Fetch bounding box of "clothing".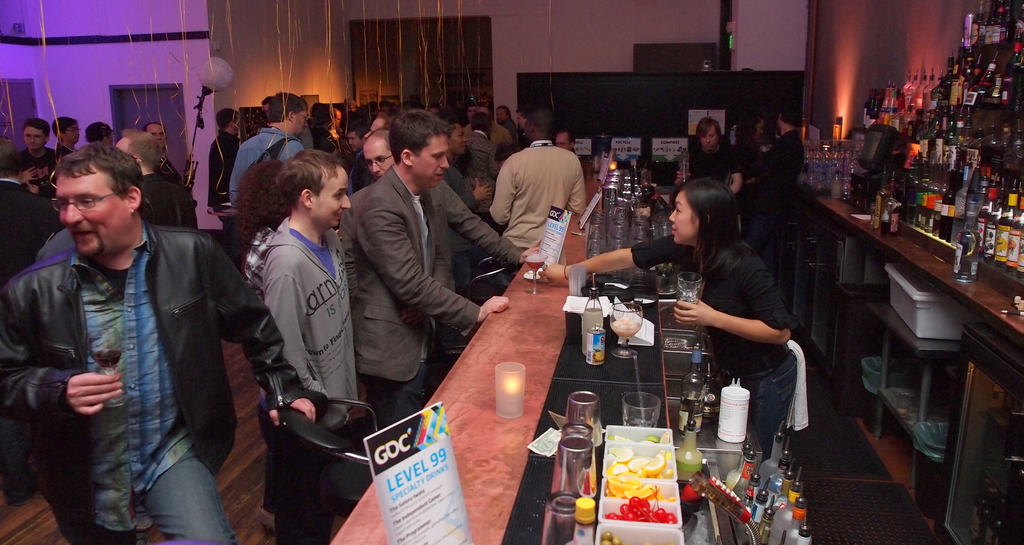
Bbox: x1=347 y1=150 x2=384 y2=188.
